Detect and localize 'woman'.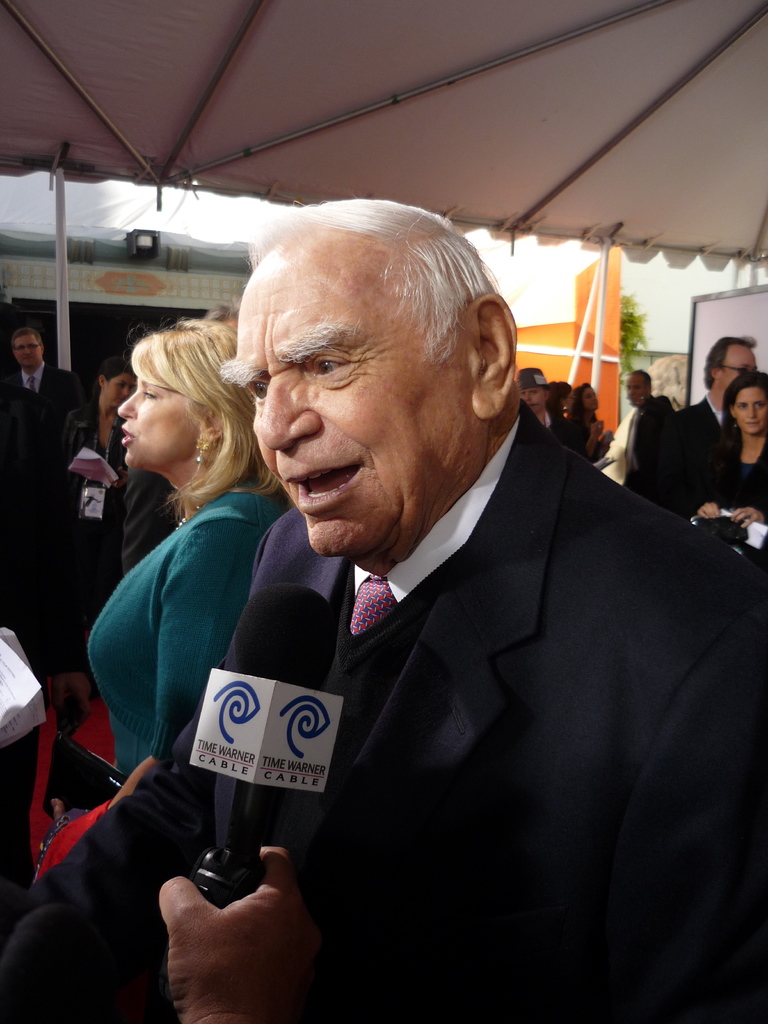
Localized at 688:366:767:536.
